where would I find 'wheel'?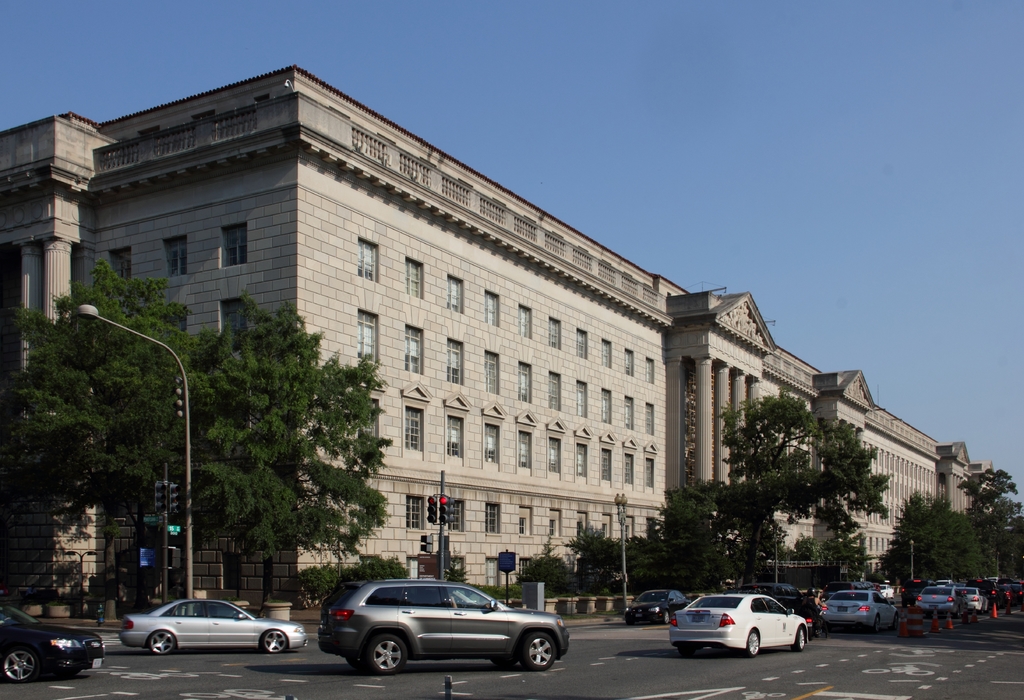
At (346,656,371,672).
